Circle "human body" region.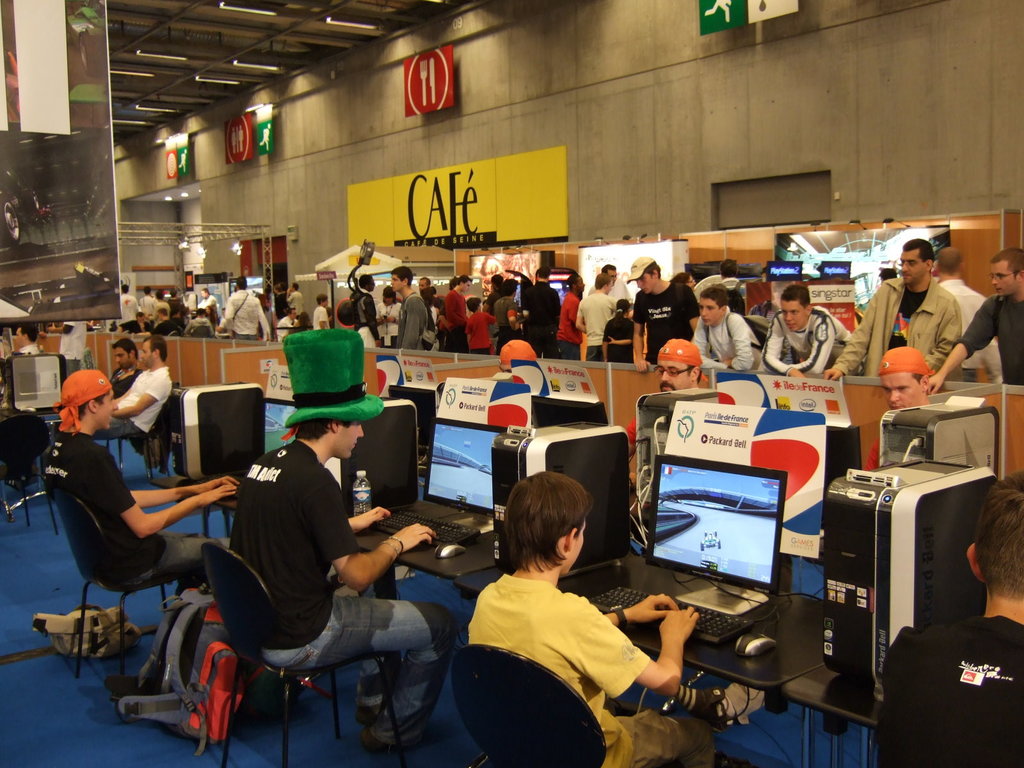
Region: pyautogui.locateOnScreen(127, 289, 133, 311).
